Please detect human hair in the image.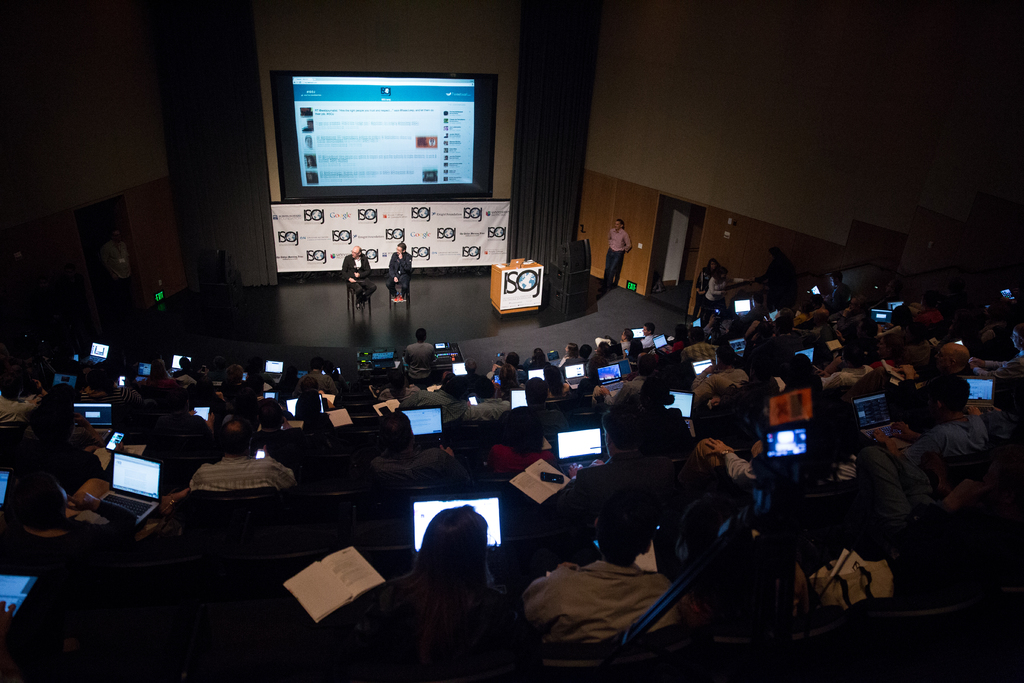
{"x1": 465, "y1": 358, "x2": 477, "y2": 372}.
